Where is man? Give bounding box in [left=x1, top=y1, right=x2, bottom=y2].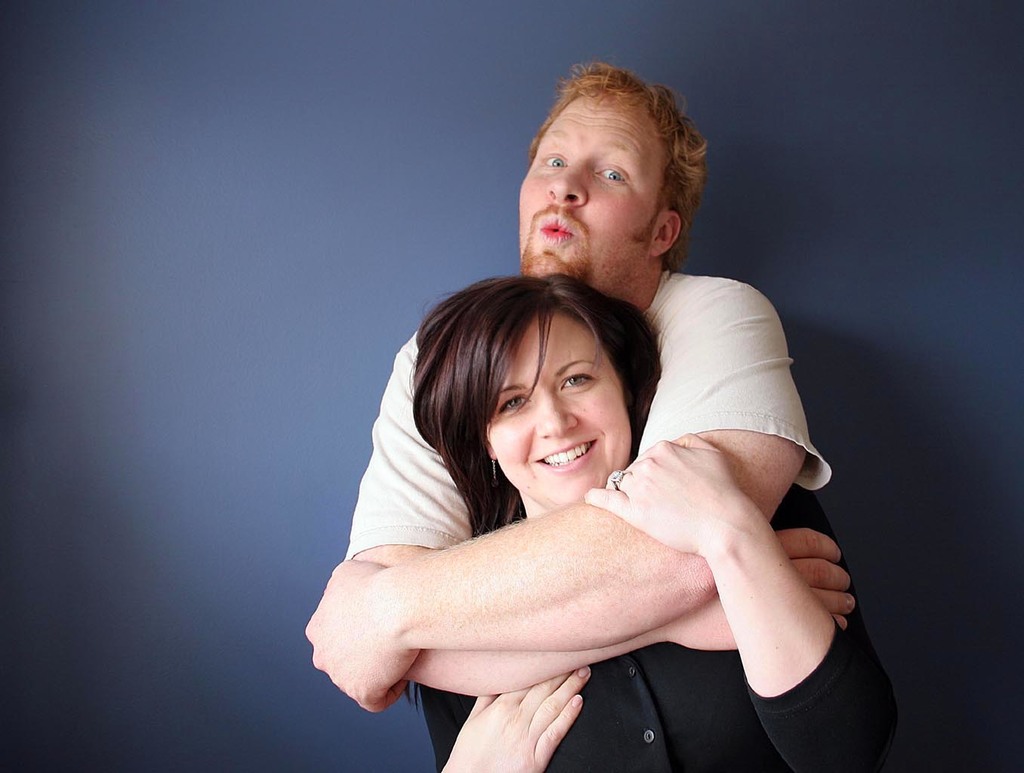
[left=325, top=131, right=868, bottom=772].
